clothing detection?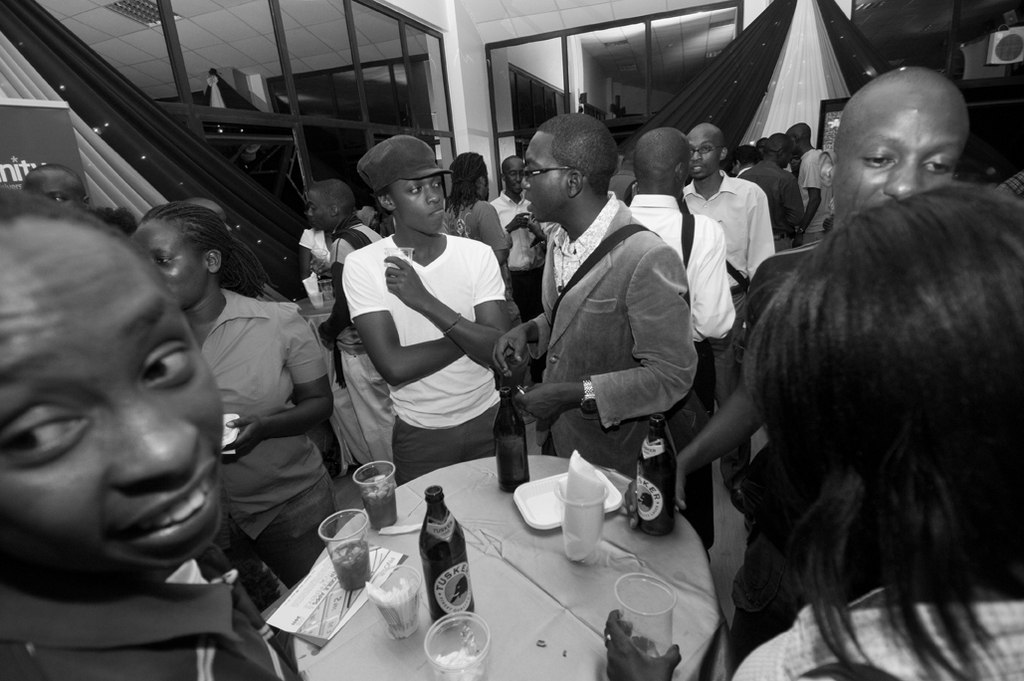
Rect(723, 238, 868, 662)
